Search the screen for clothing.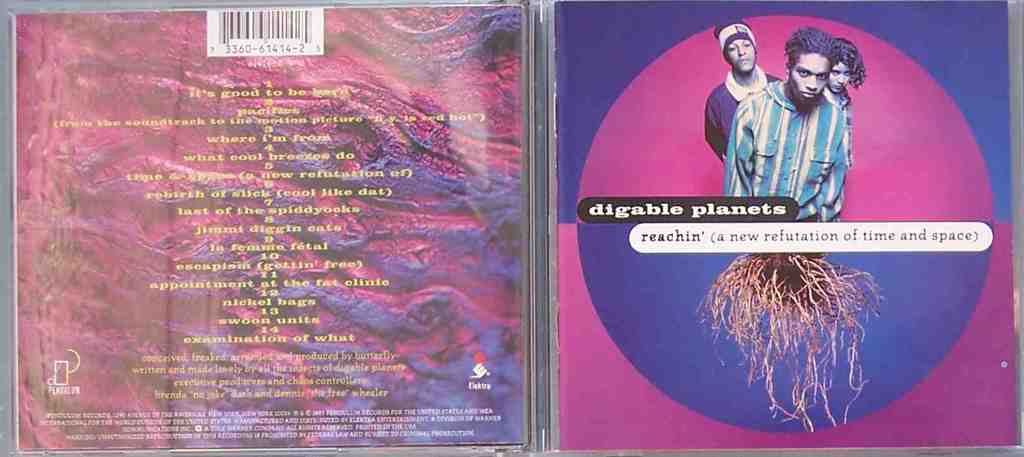
Found at {"left": 787, "top": 51, "right": 830, "bottom": 109}.
